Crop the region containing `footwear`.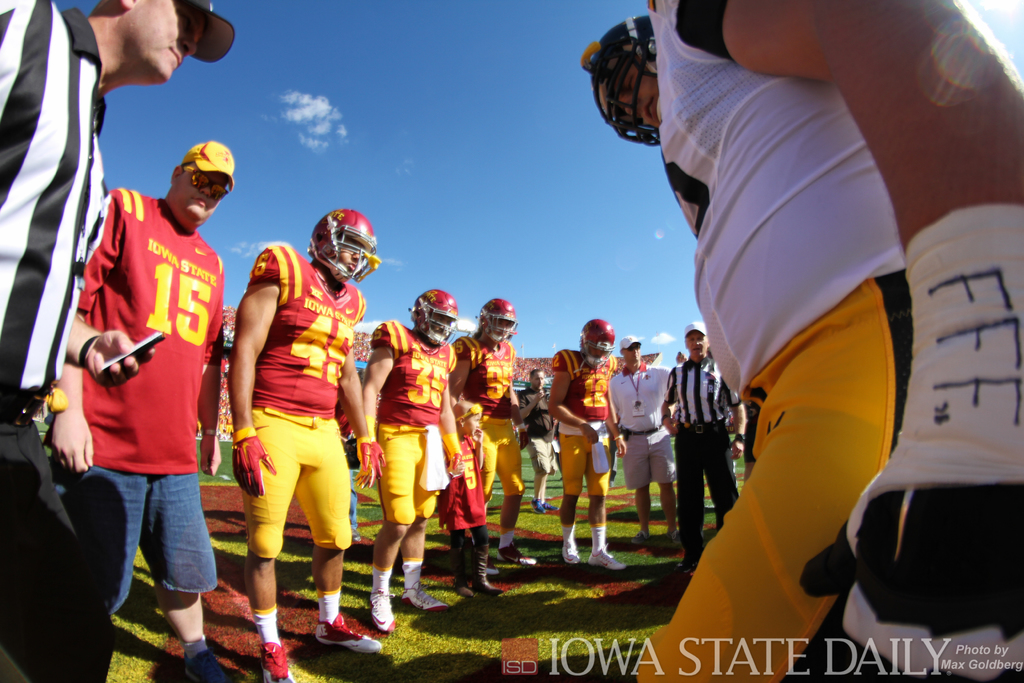
Crop region: [x1=402, y1=583, x2=444, y2=612].
